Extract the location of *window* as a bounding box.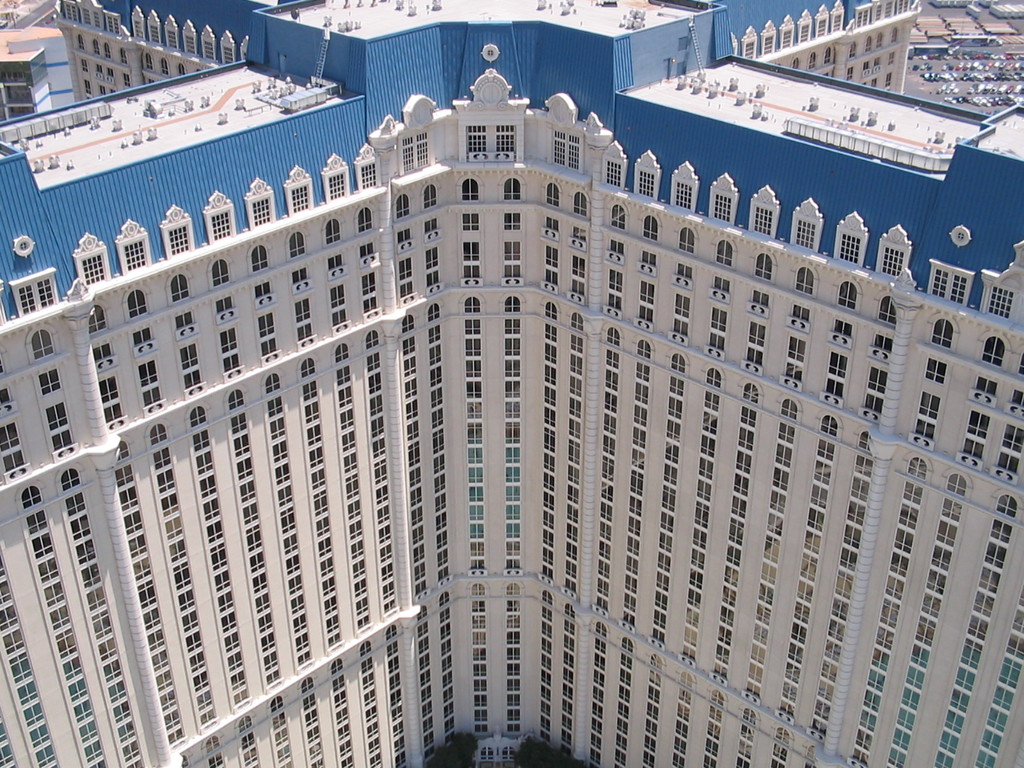
<bbox>572, 314, 583, 331</bbox>.
